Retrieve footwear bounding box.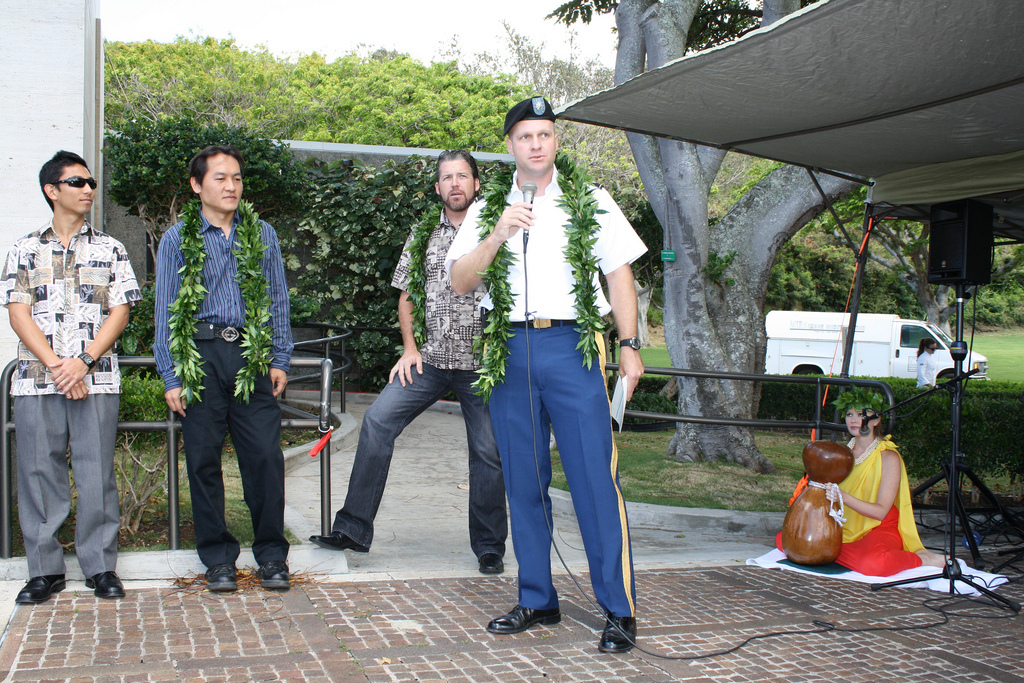
Bounding box: bbox=[91, 573, 129, 598].
